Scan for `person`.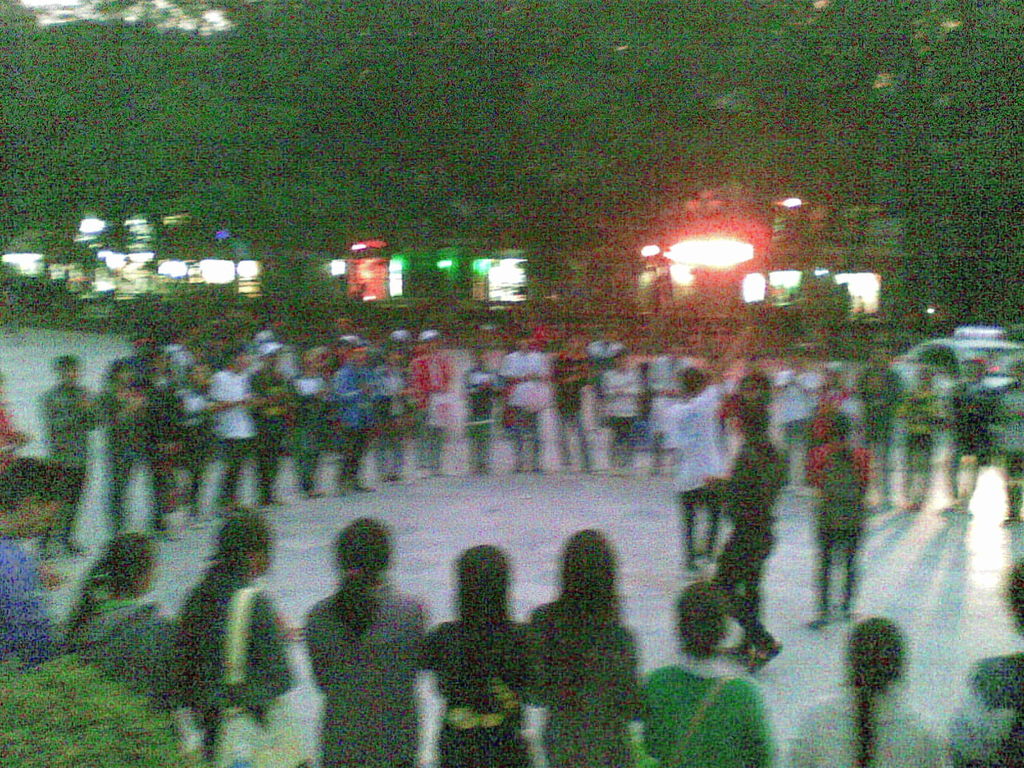
Scan result: [301,519,429,765].
